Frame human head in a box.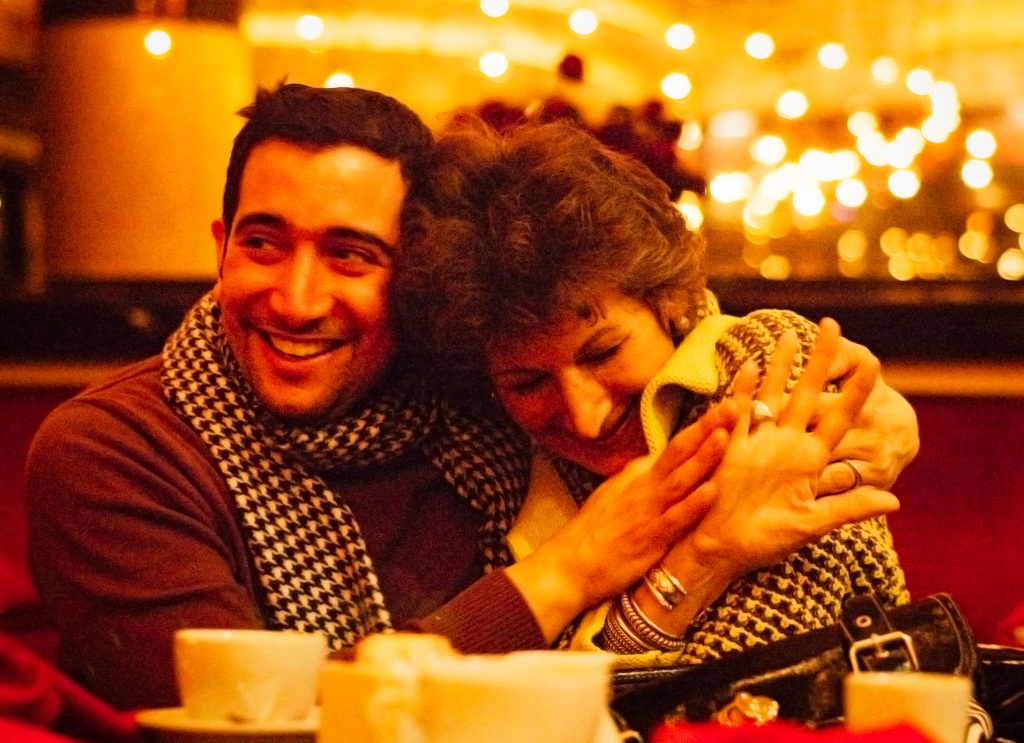
left=387, top=101, right=713, bottom=481.
